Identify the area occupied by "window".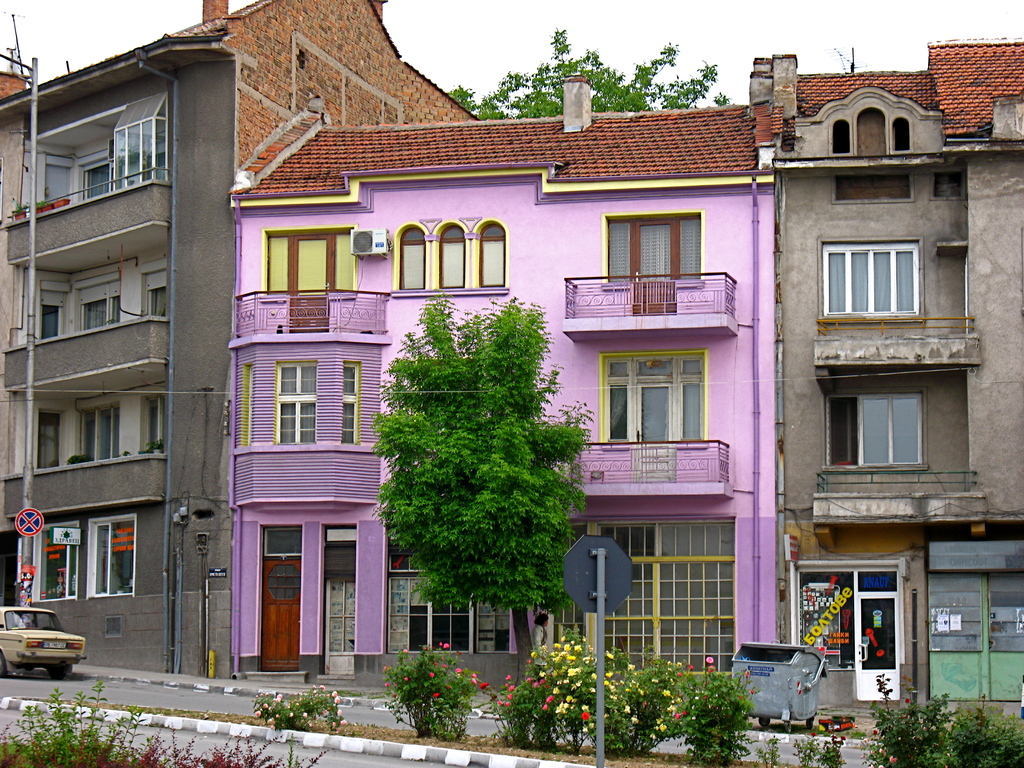
Area: <box>266,226,361,294</box>.
